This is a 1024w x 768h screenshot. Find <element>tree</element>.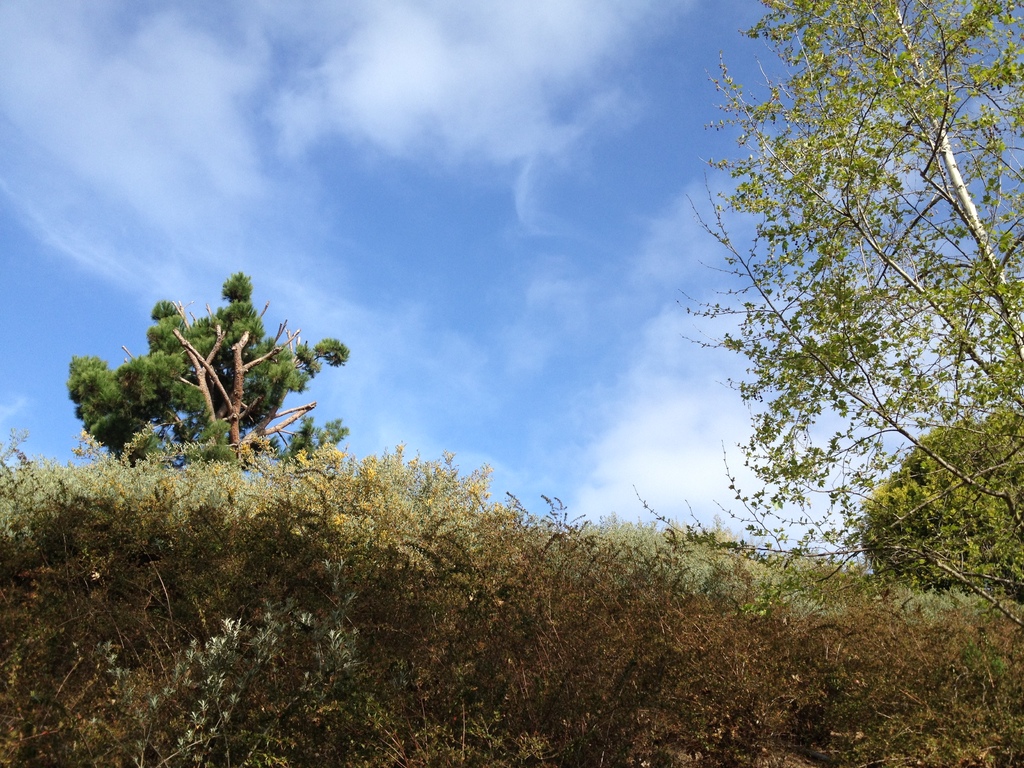
Bounding box: detection(840, 394, 1022, 611).
